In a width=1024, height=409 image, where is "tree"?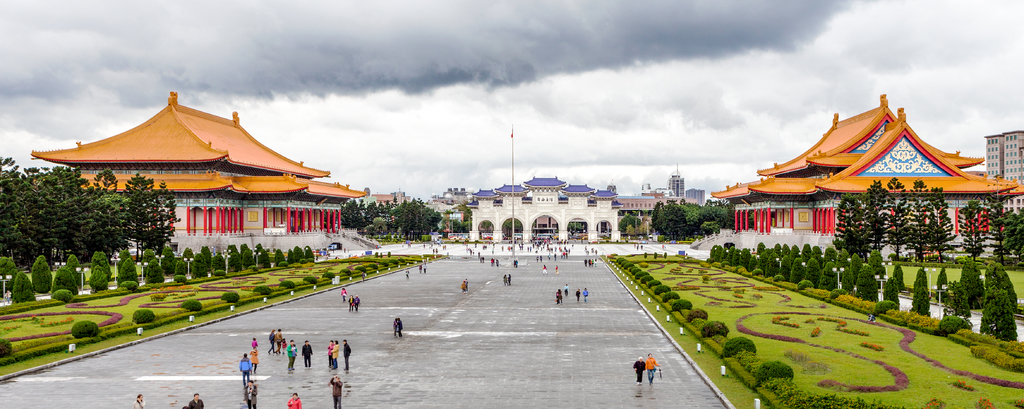
detection(990, 193, 1006, 264).
